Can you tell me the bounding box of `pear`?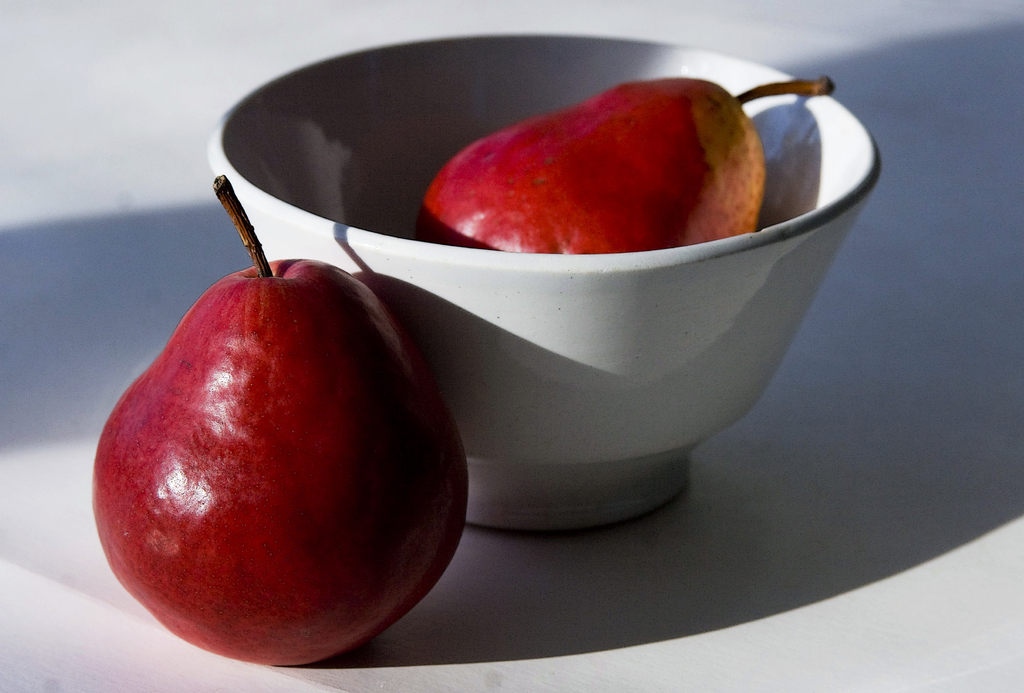
416,75,769,249.
